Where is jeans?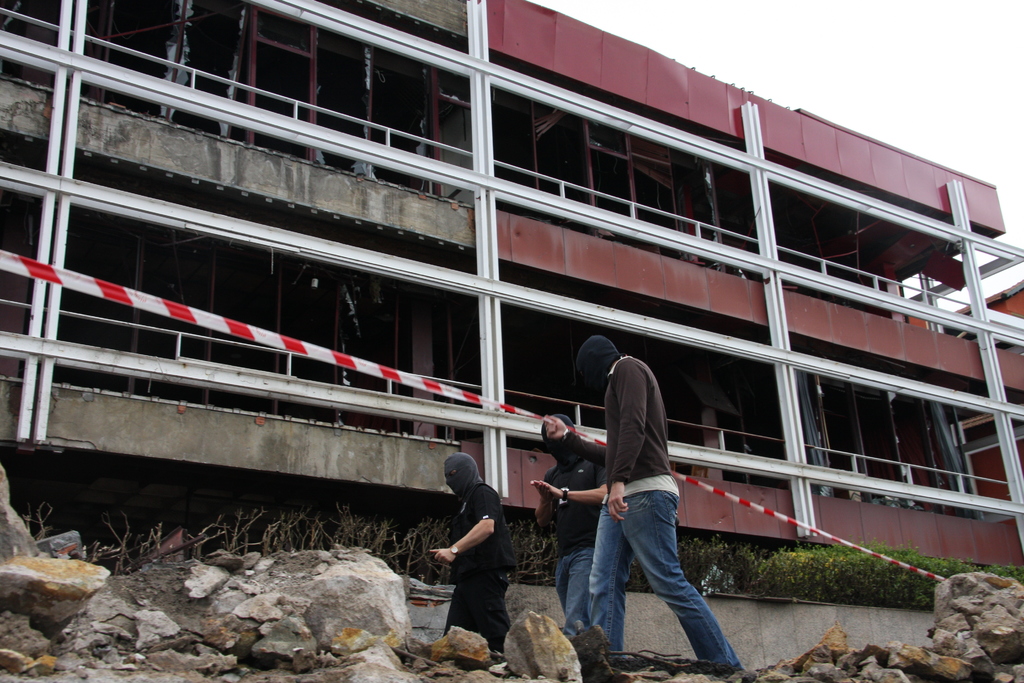
crop(584, 485, 738, 682).
